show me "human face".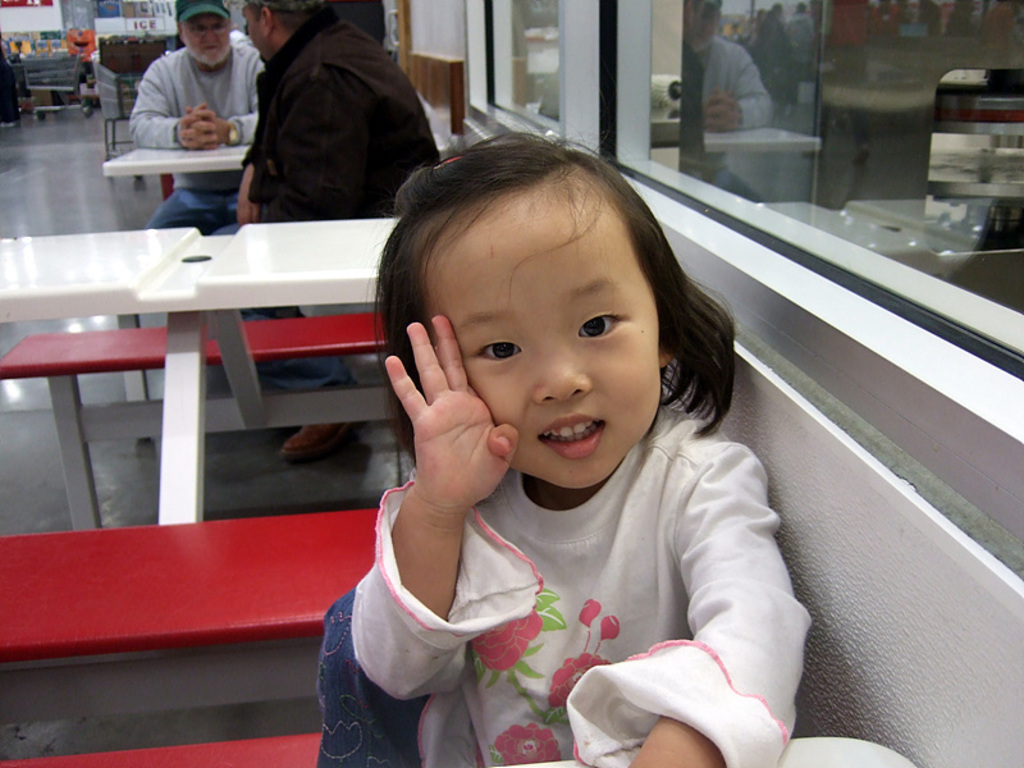
"human face" is here: [x1=180, y1=13, x2=229, y2=64].
